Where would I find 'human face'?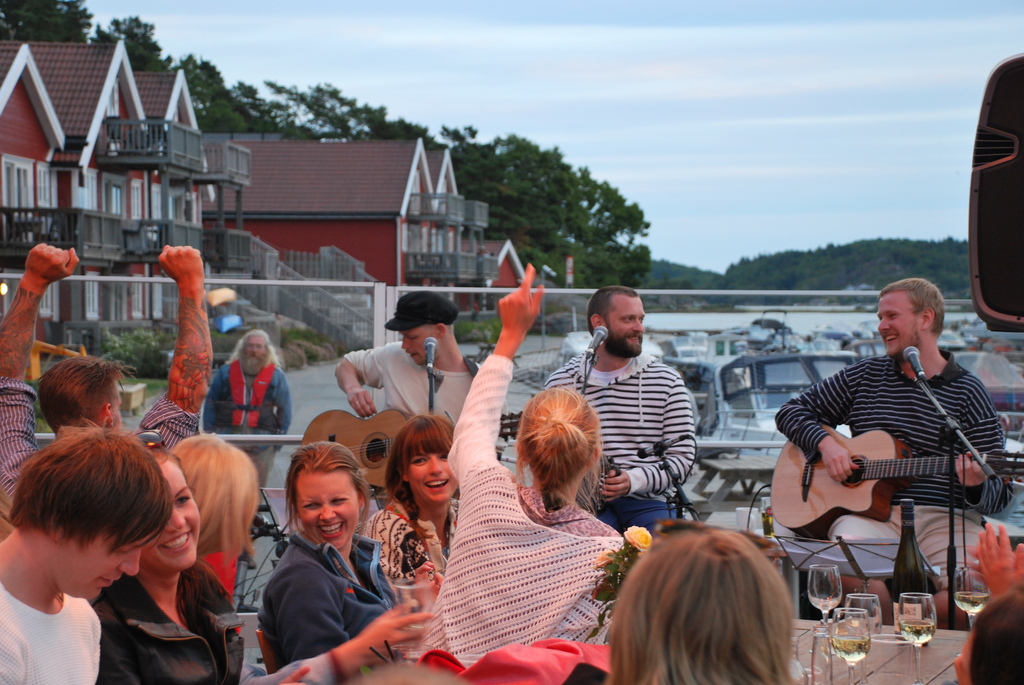
At 605/301/644/355.
